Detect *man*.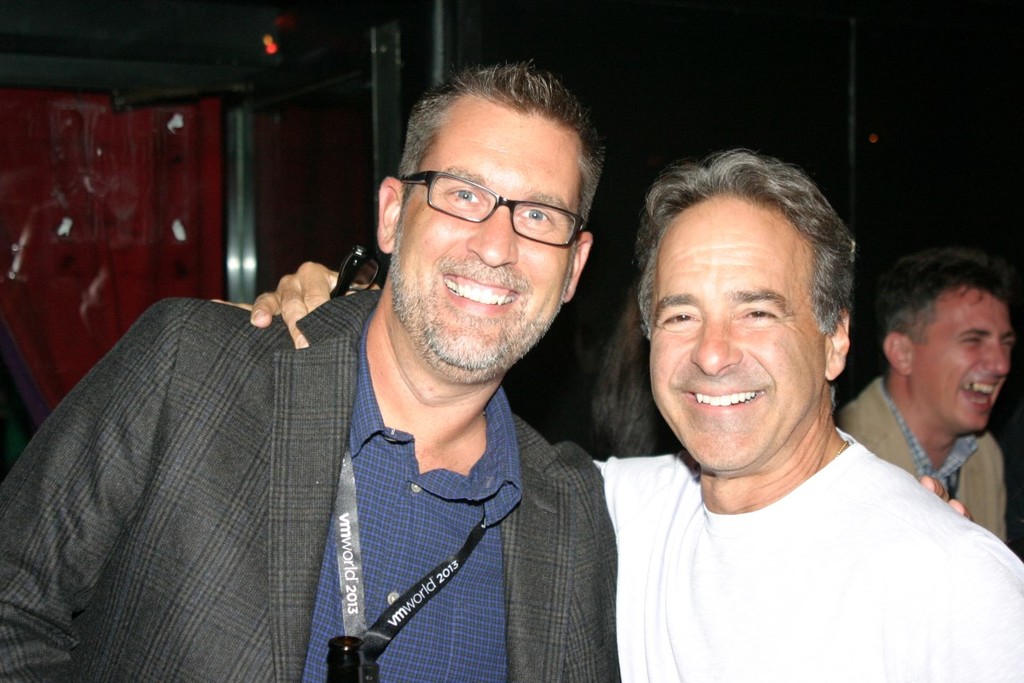
Detected at select_region(825, 241, 1008, 556).
